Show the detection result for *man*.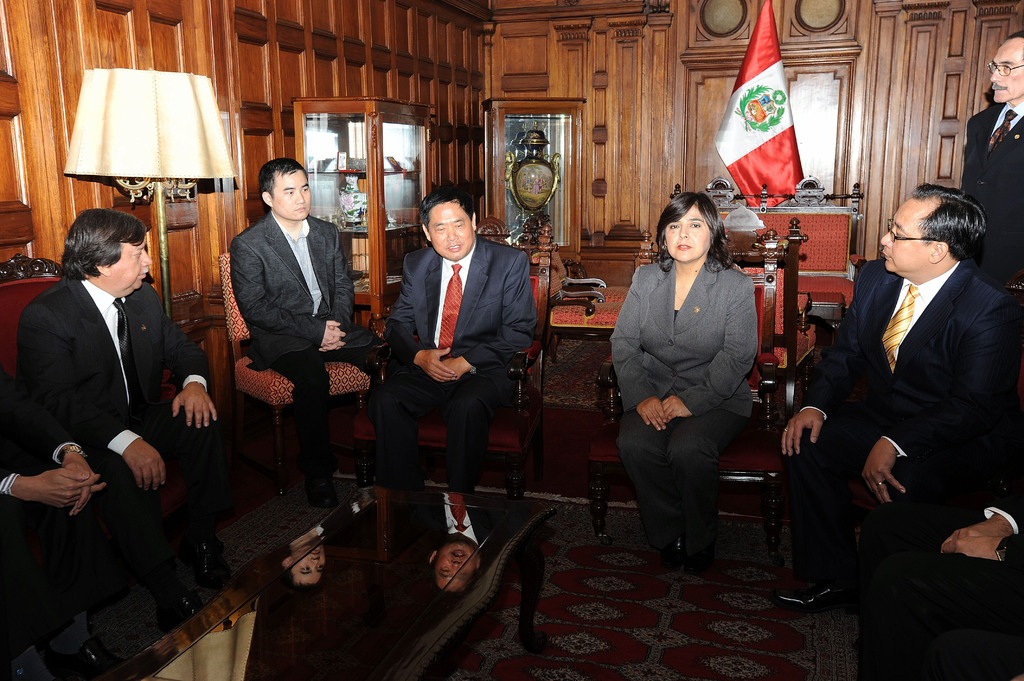
(x1=800, y1=159, x2=1013, y2=629).
